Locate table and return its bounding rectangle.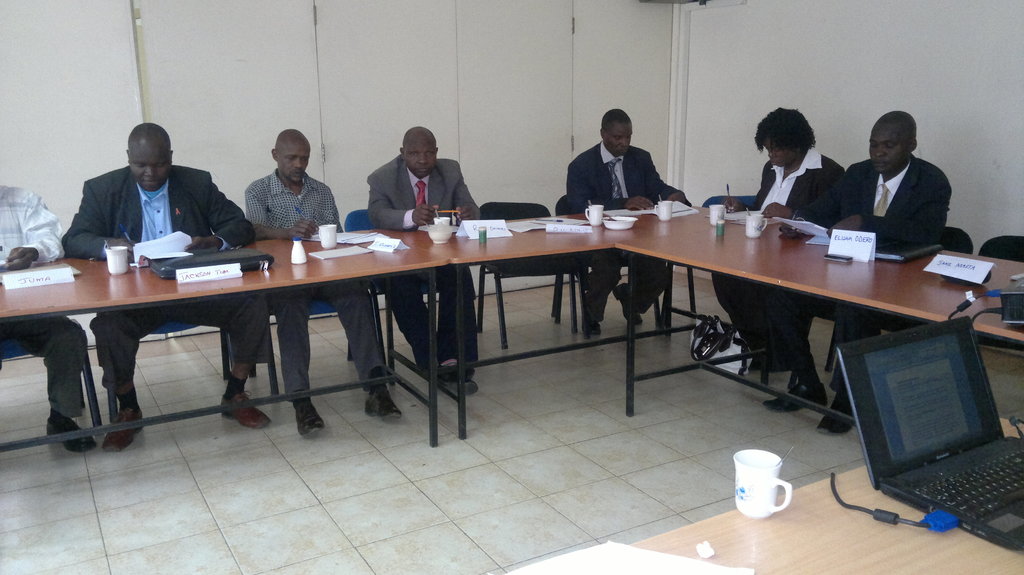
x1=637 y1=423 x2=1023 y2=574.
